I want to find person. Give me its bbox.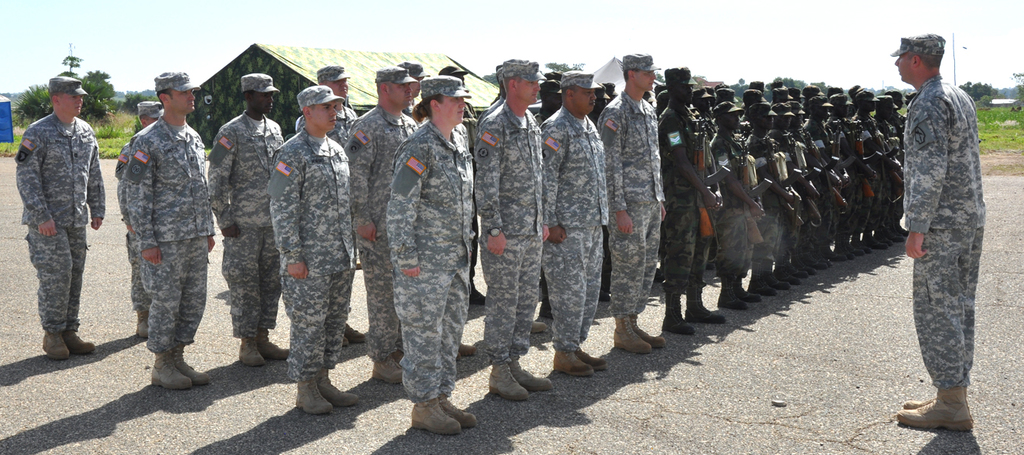
detection(124, 69, 221, 392).
